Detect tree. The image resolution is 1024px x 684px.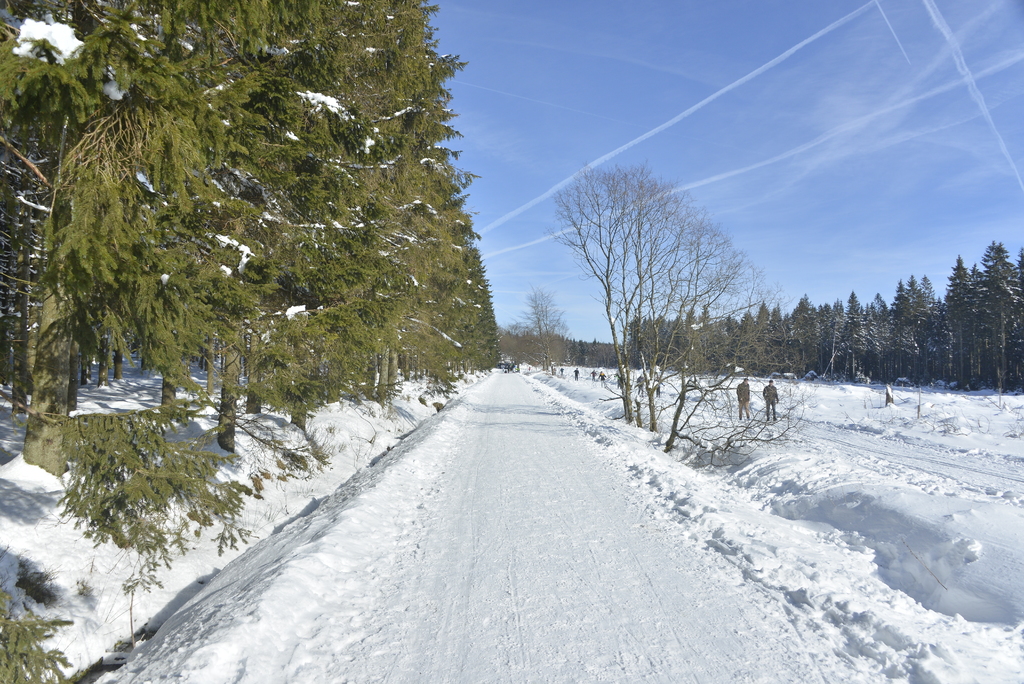
pyautogui.locateOnScreen(518, 275, 572, 375).
